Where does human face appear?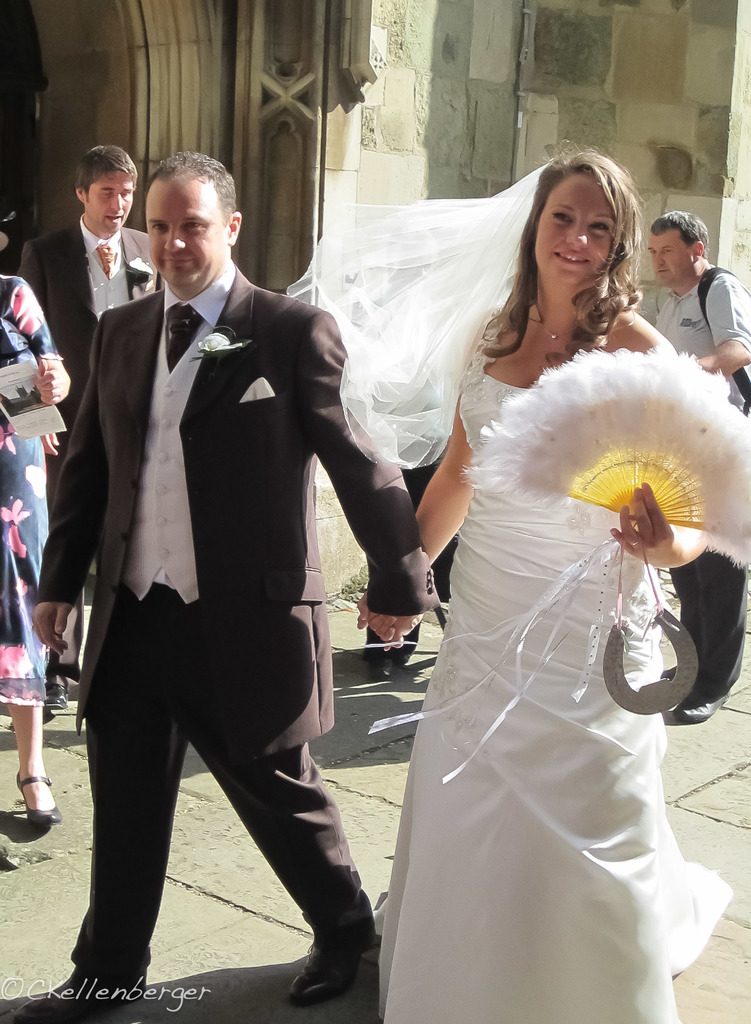
Appears at (left=648, top=225, right=690, bottom=285).
